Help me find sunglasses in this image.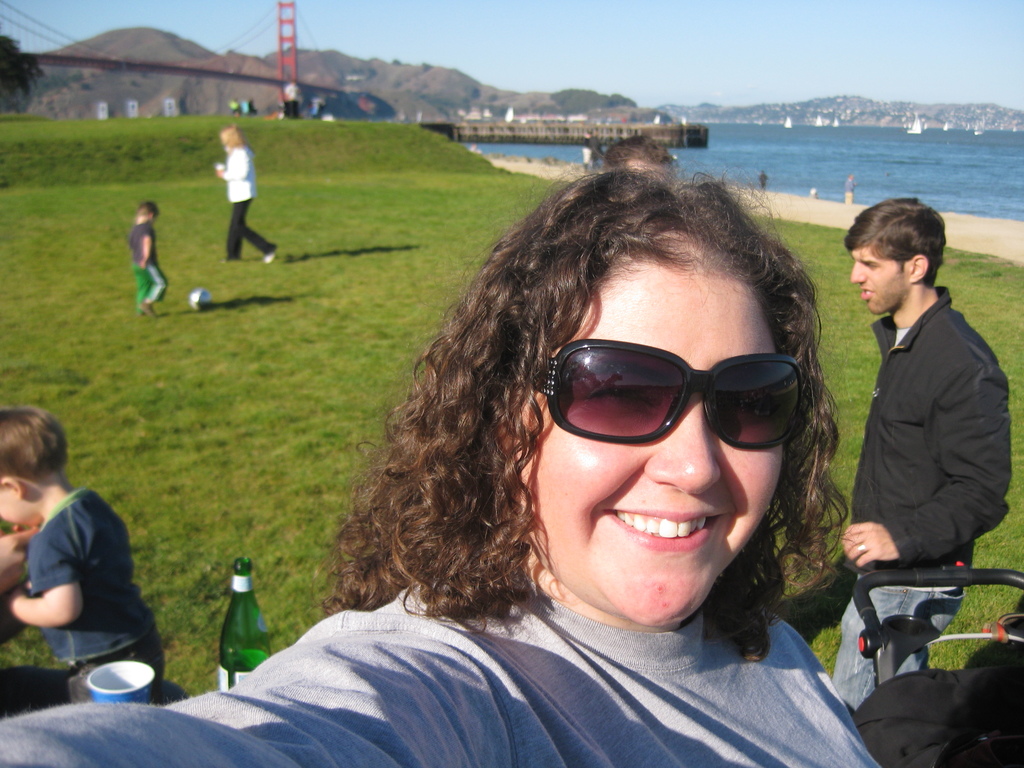
Found it: l=534, t=338, r=804, b=451.
